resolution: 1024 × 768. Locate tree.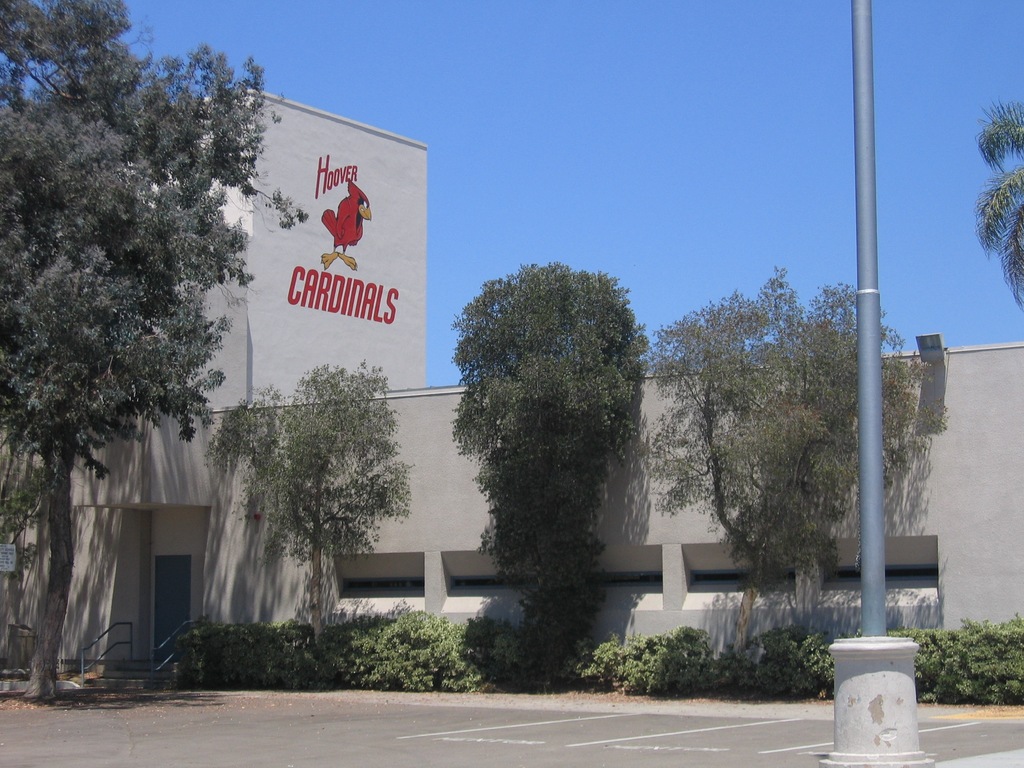
0,1,313,700.
